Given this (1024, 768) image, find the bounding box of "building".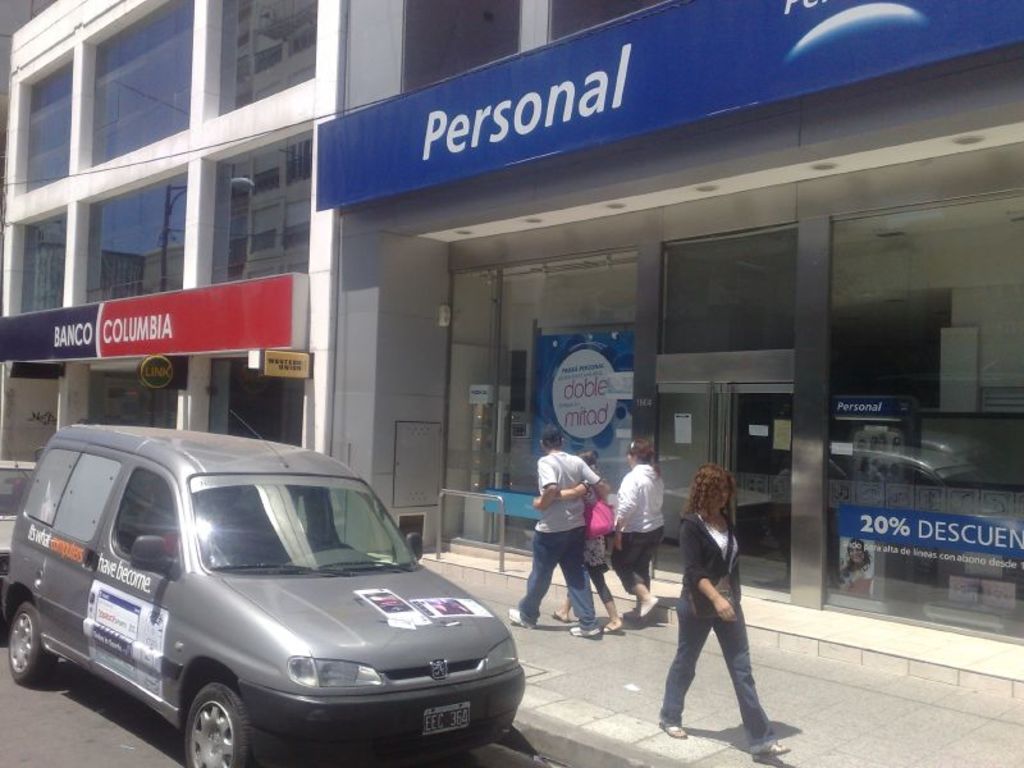
select_region(0, 0, 664, 522).
